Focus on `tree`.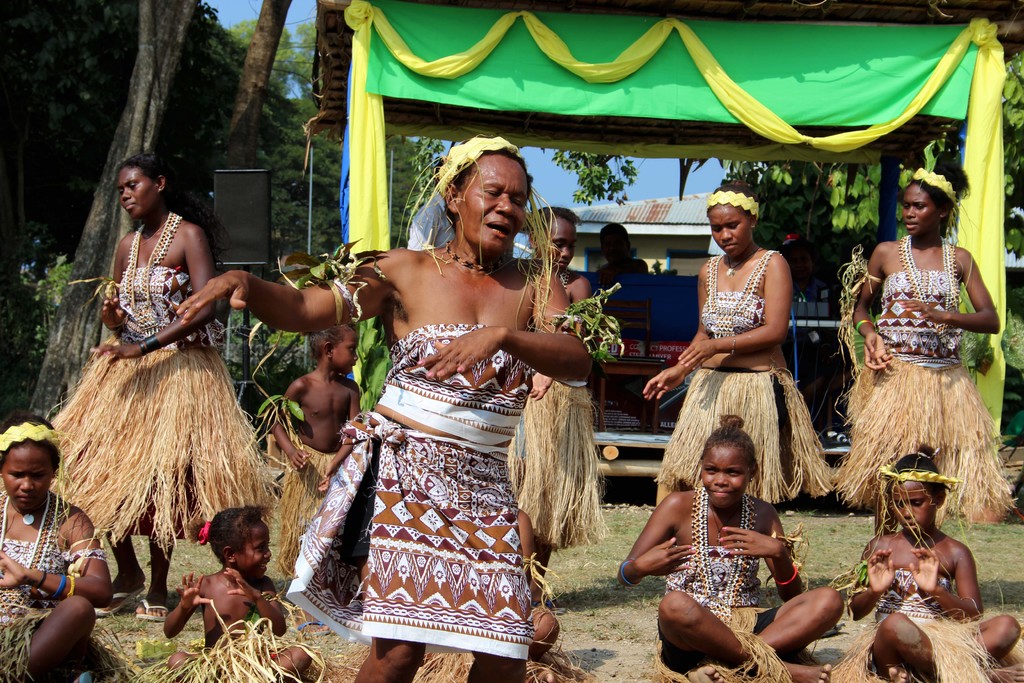
Focused at x1=28 y1=0 x2=194 y2=427.
